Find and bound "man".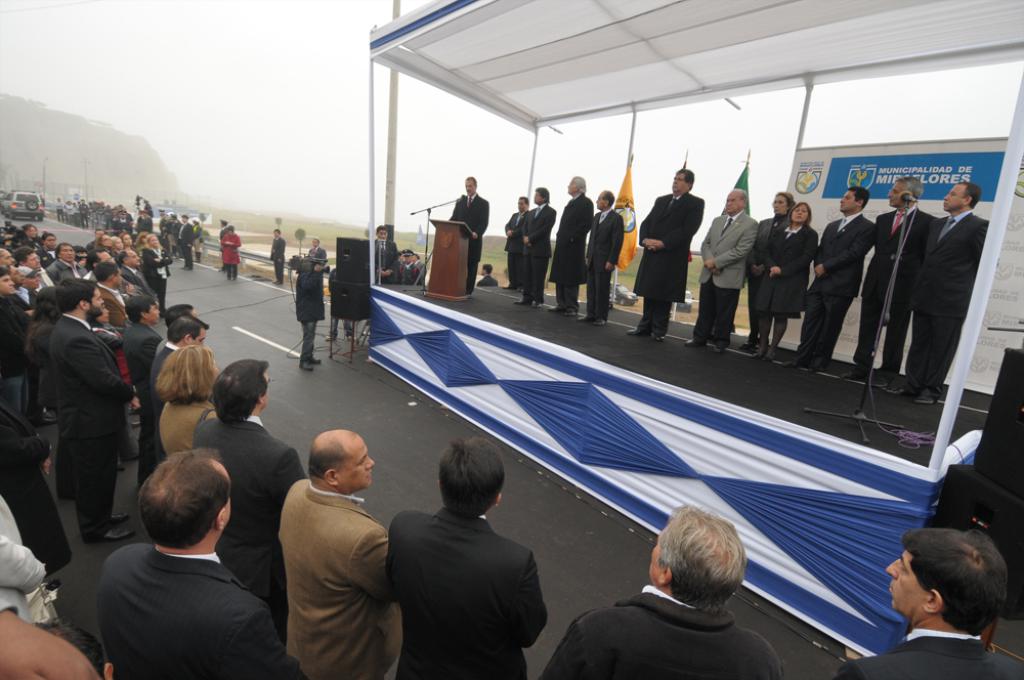
Bound: [left=175, top=212, right=194, bottom=273].
